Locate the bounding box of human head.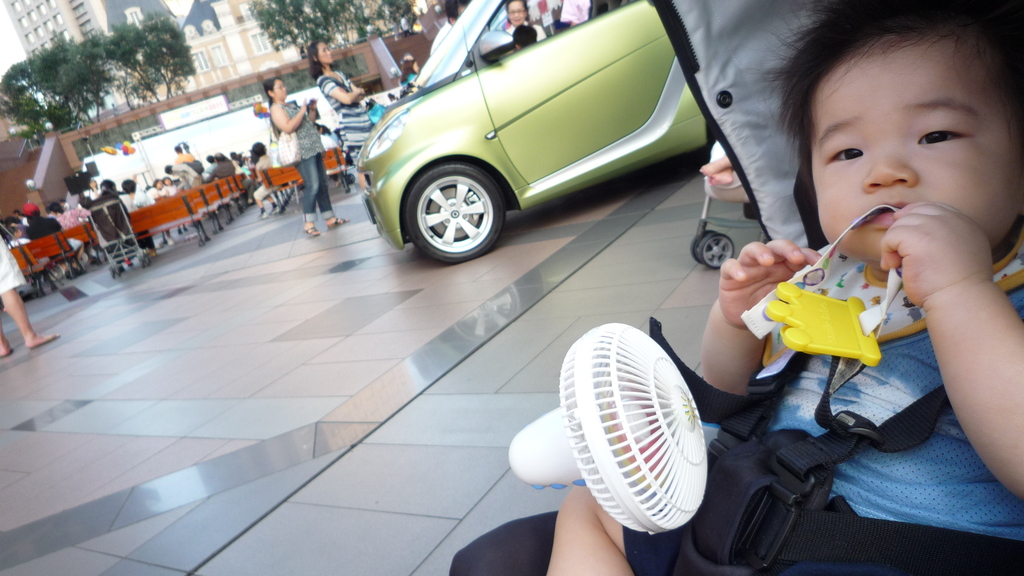
Bounding box: detection(504, 0, 526, 21).
